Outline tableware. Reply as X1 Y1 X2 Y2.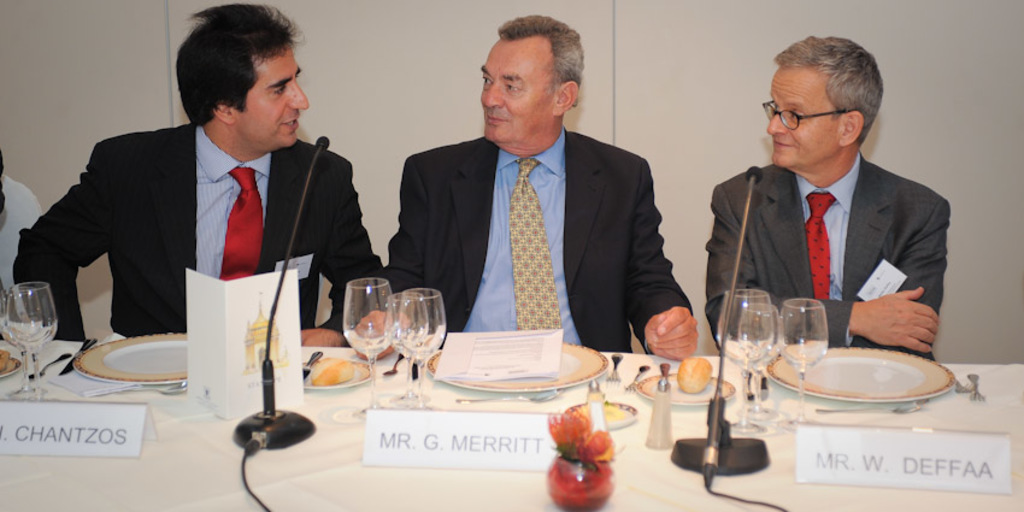
5 282 64 402.
